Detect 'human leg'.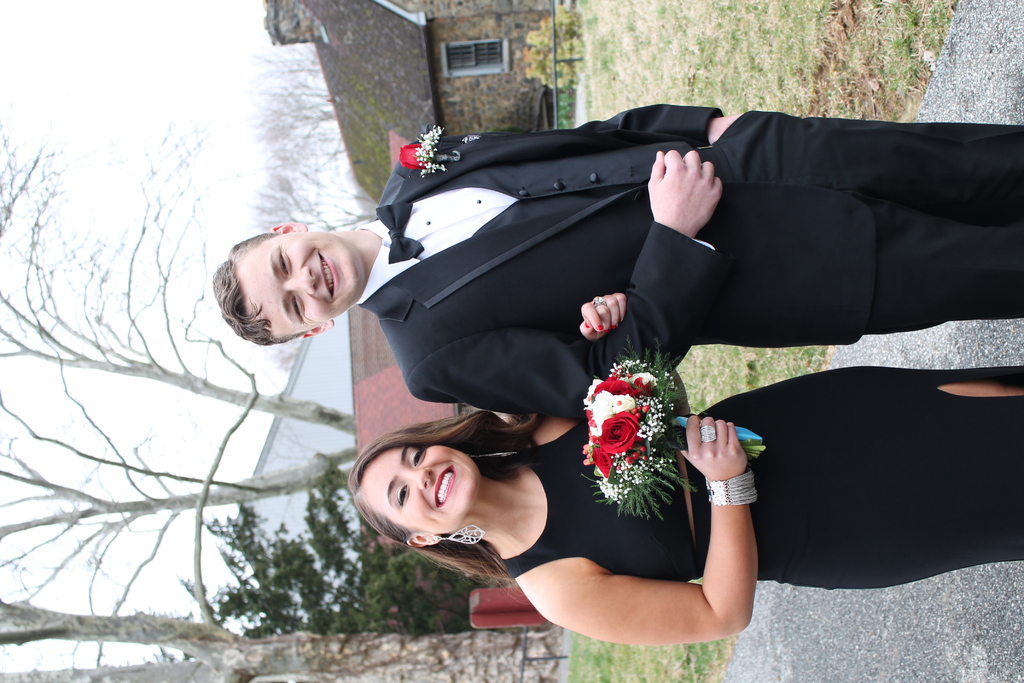
Detected at (left=820, top=114, right=1021, bottom=335).
